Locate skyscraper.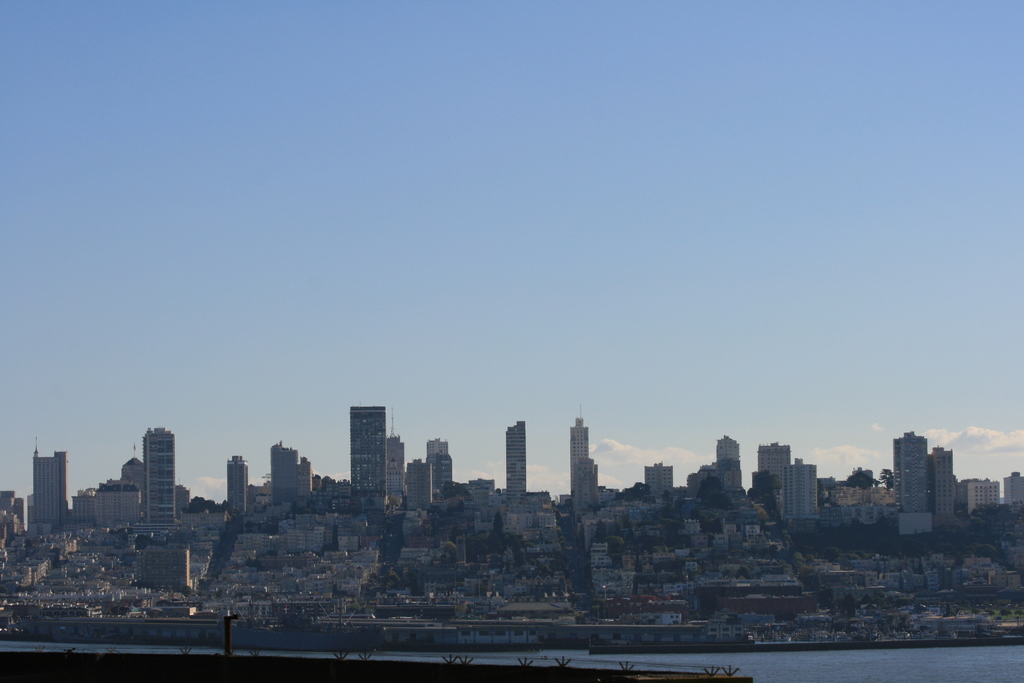
Bounding box: region(579, 454, 600, 519).
